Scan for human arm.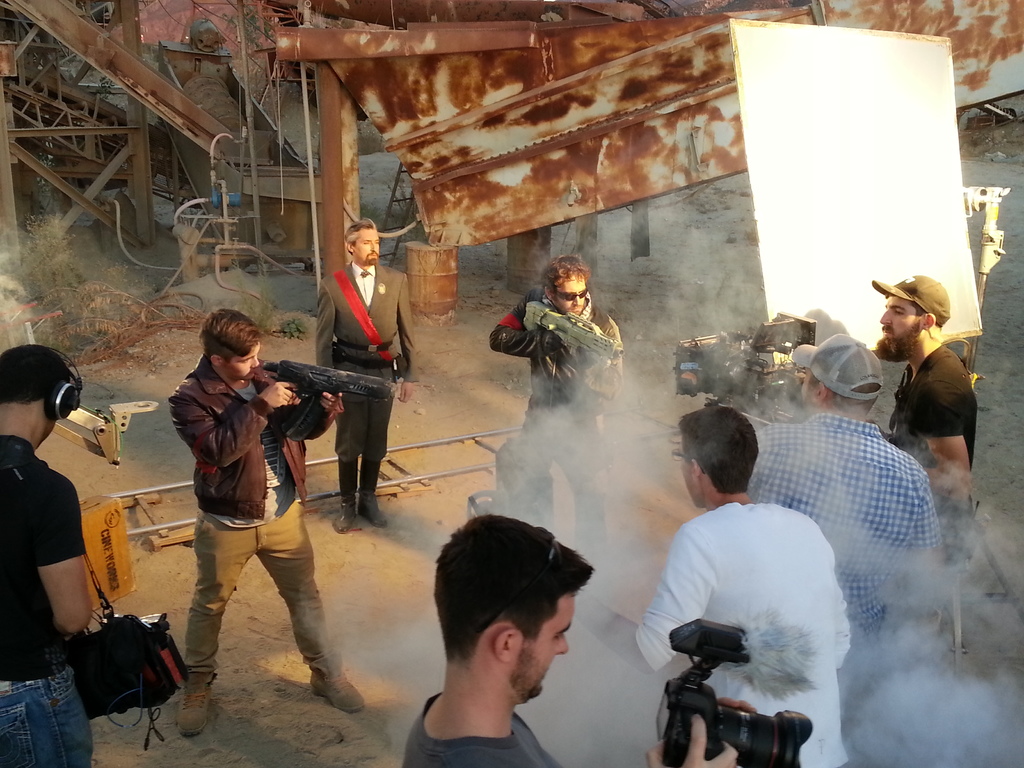
Scan result: rect(820, 532, 864, 675).
